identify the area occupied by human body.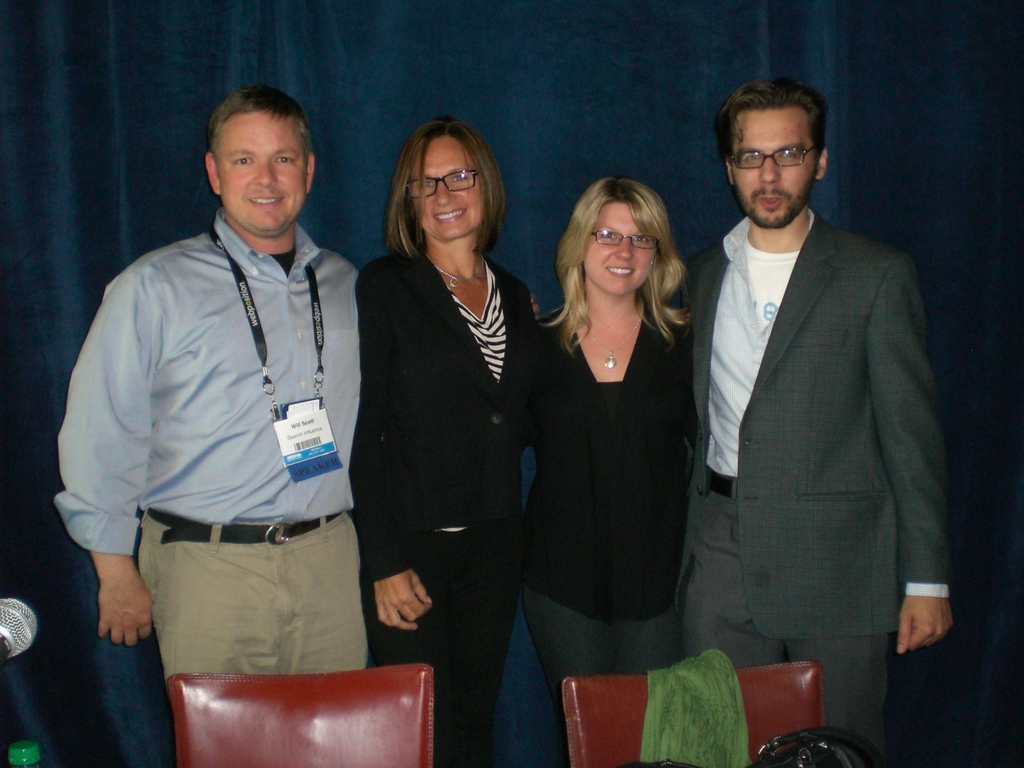
Area: 669 76 957 766.
